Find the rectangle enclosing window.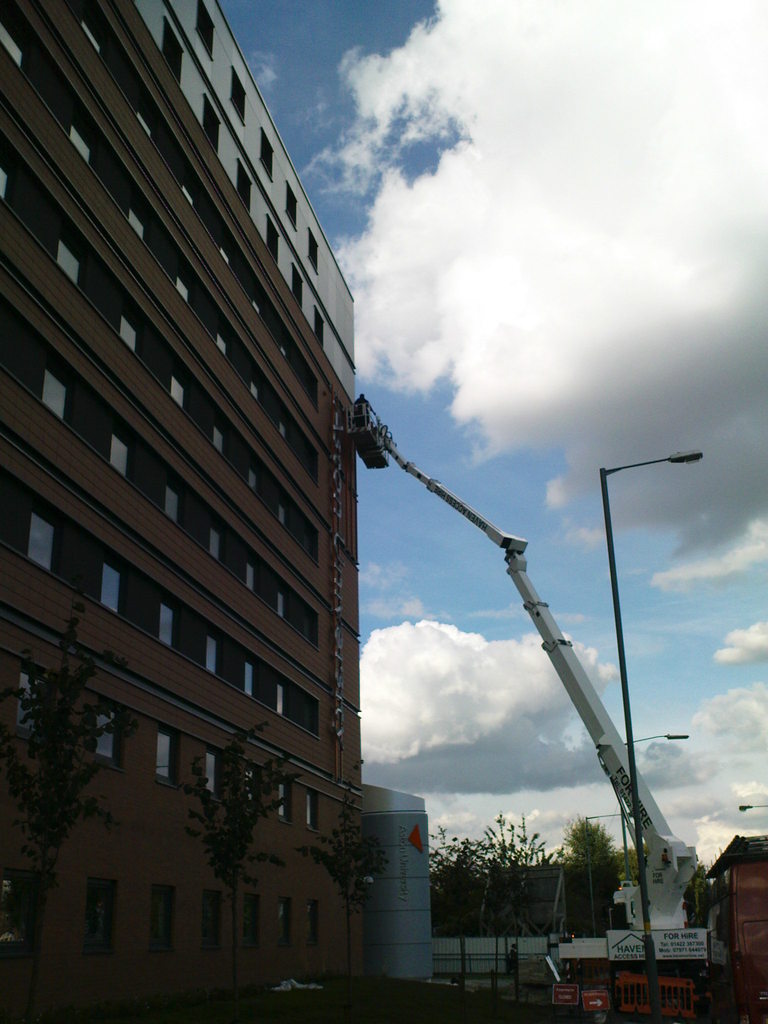
[left=202, top=99, right=226, bottom=154].
